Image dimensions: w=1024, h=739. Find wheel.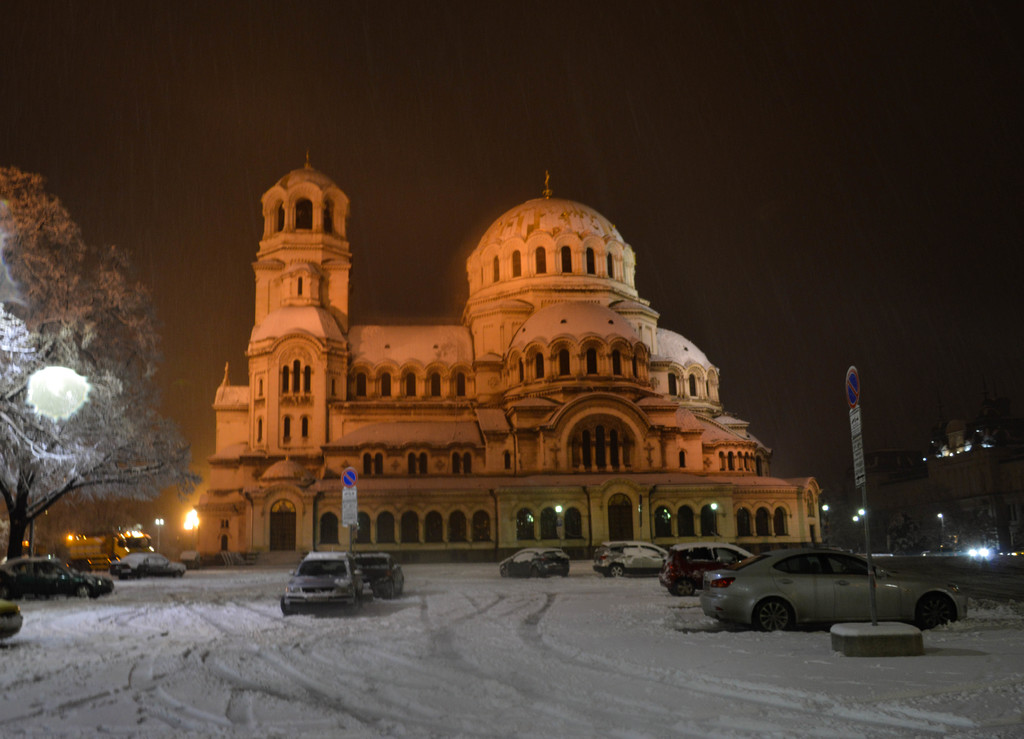
x1=500, y1=566, x2=509, y2=579.
